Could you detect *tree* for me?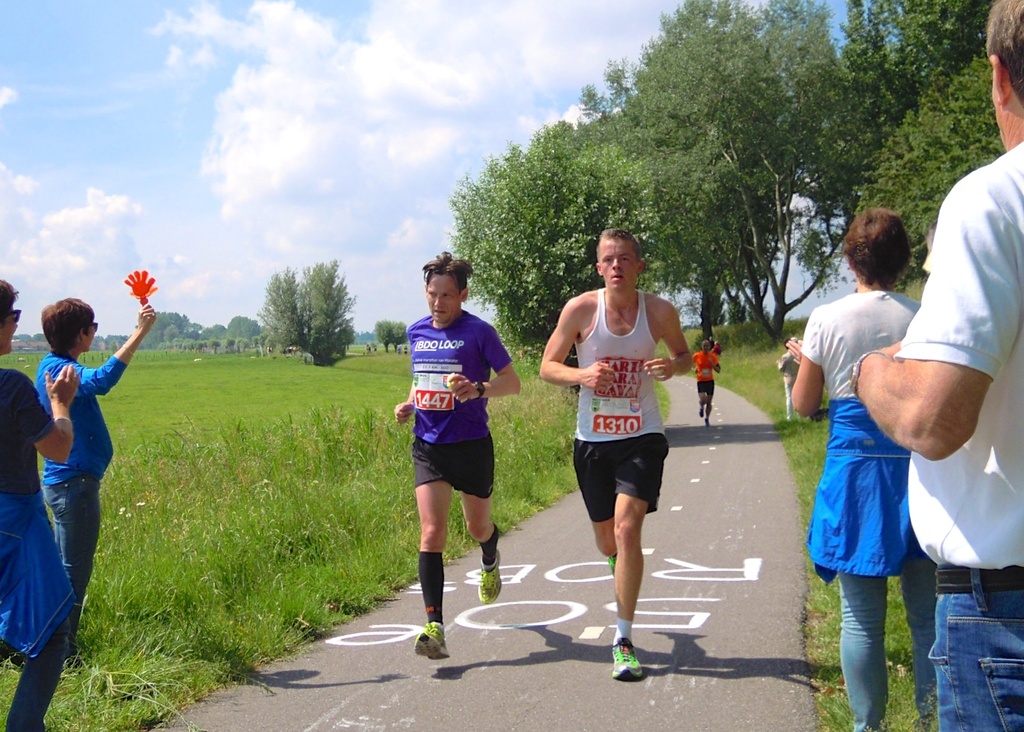
Detection result: Rect(260, 252, 346, 363).
